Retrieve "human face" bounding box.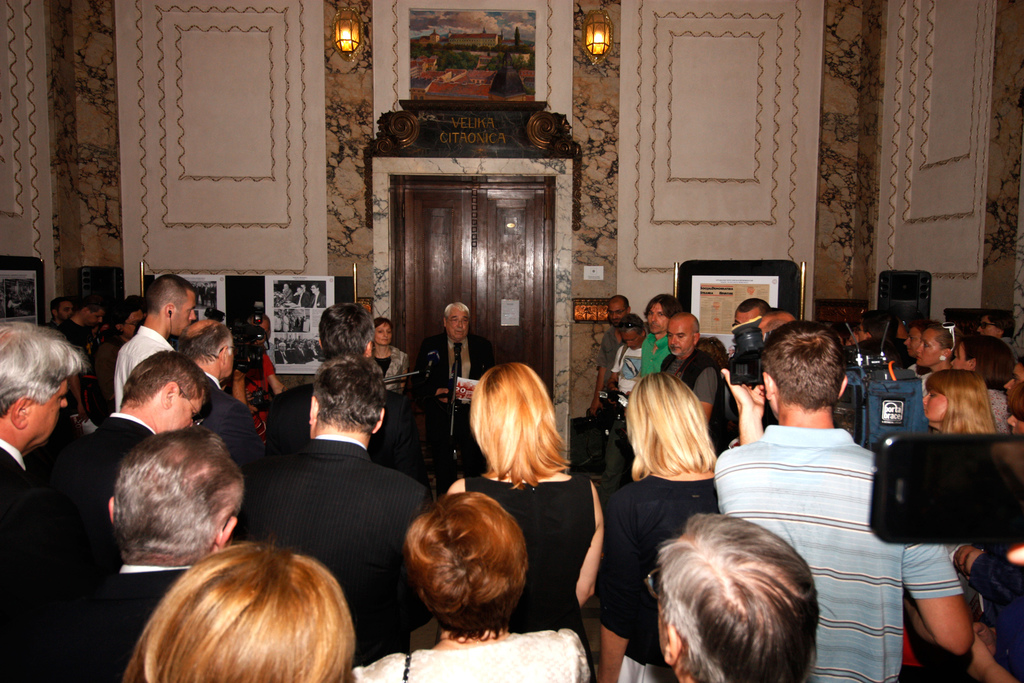
Bounding box: <bbox>920, 381, 941, 424</bbox>.
